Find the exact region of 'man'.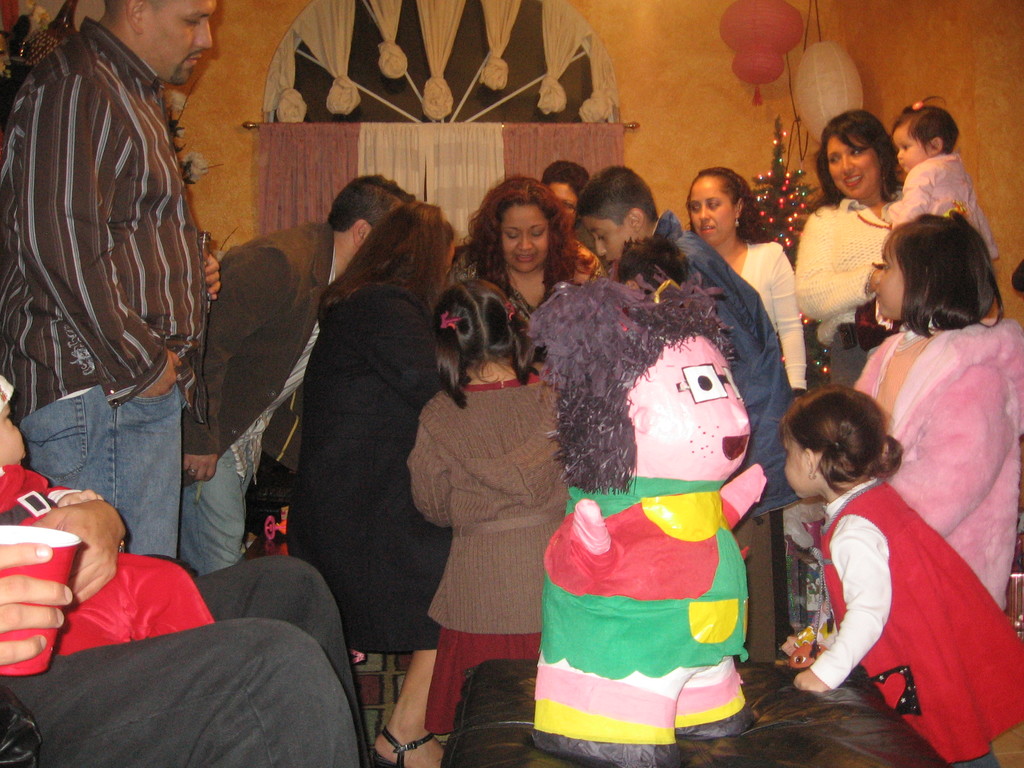
Exact region: box=[6, 14, 241, 615].
